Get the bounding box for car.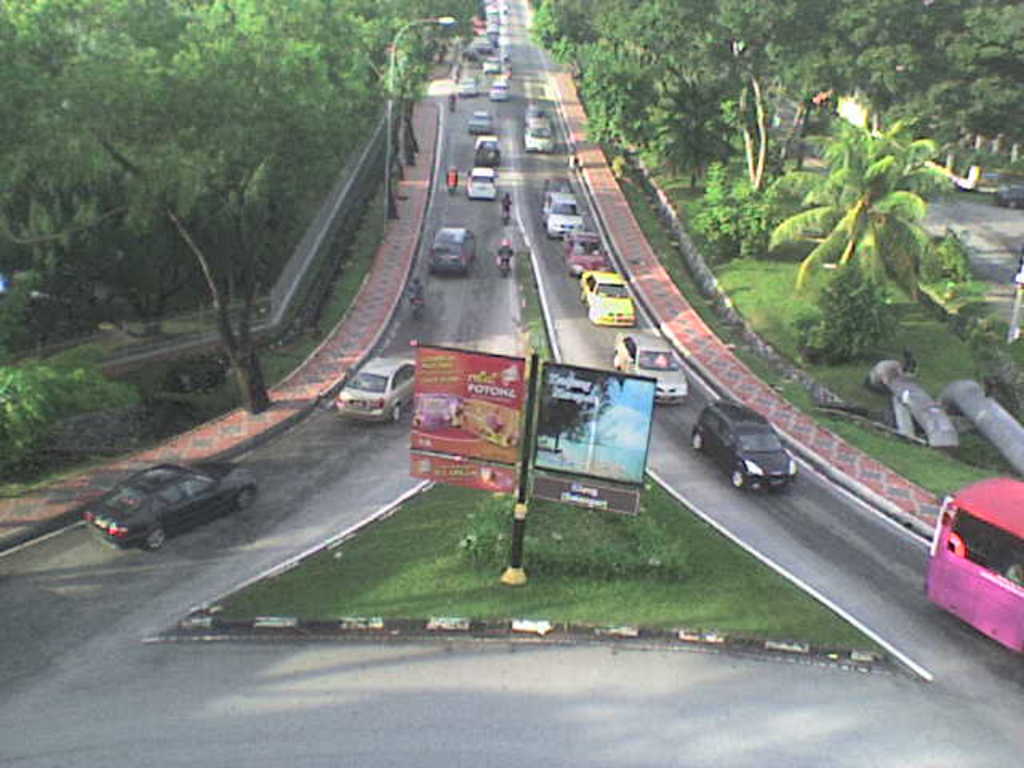
<box>462,166,498,200</box>.
